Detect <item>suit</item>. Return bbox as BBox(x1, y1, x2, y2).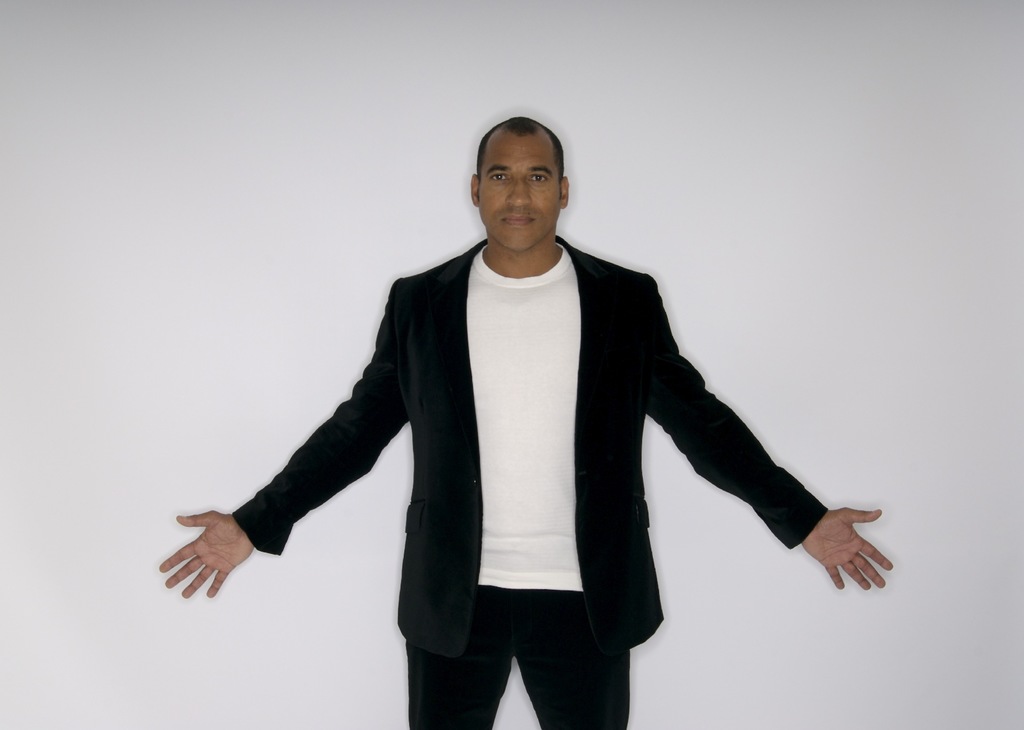
BBox(229, 236, 828, 729).
